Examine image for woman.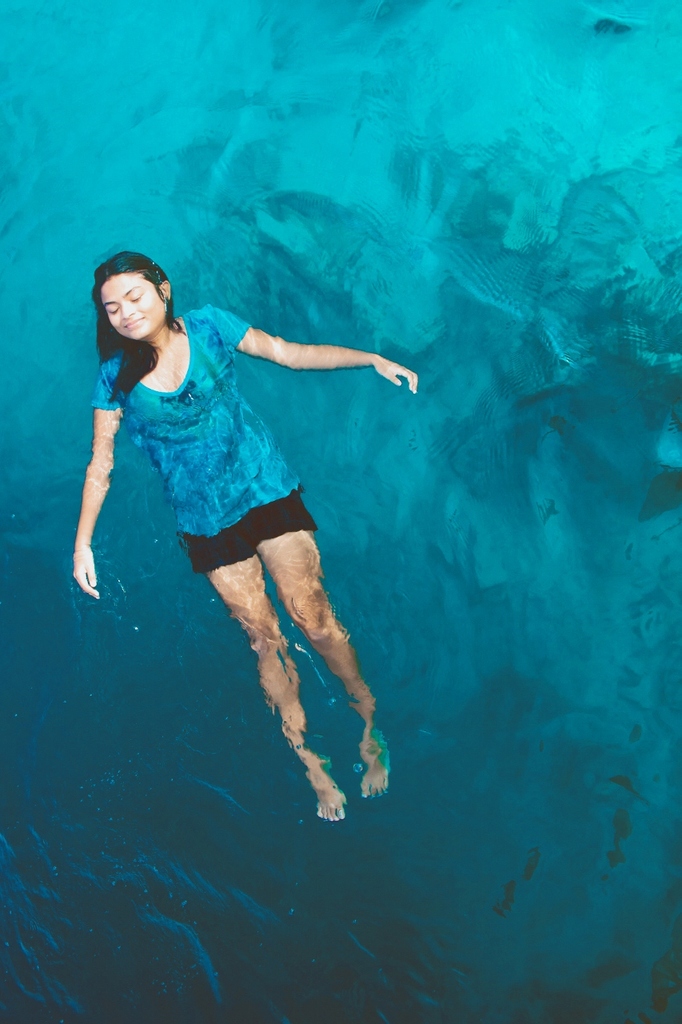
Examination result: 50/226/416/760.
